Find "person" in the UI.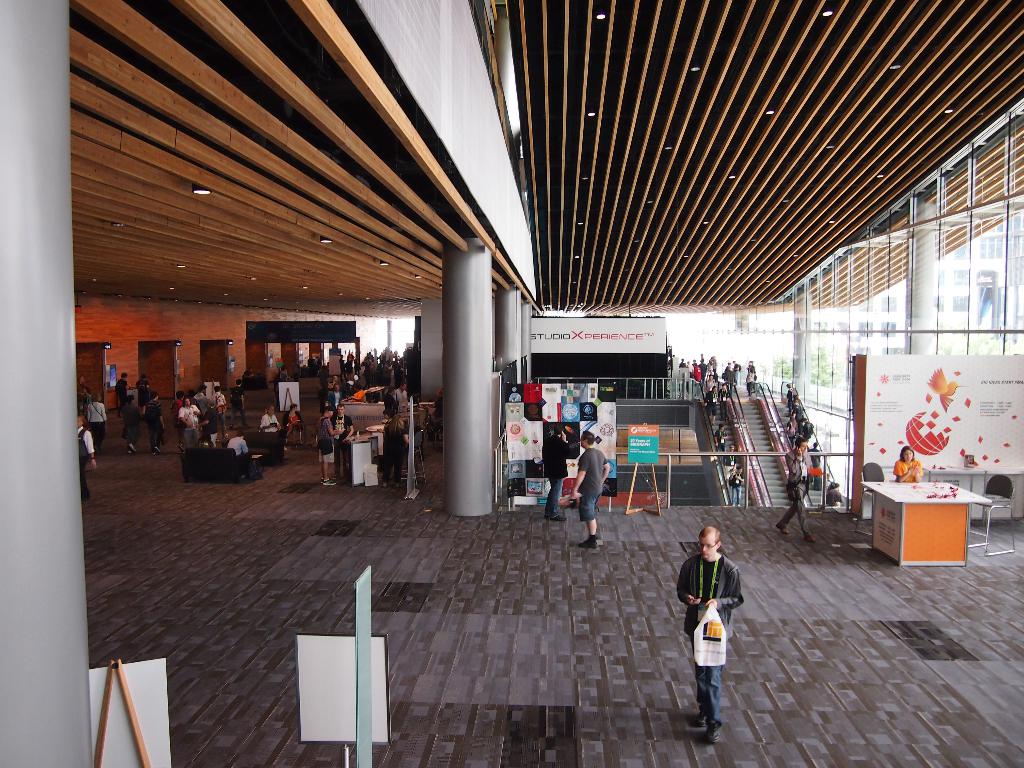
UI element at (left=785, top=383, right=801, bottom=410).
